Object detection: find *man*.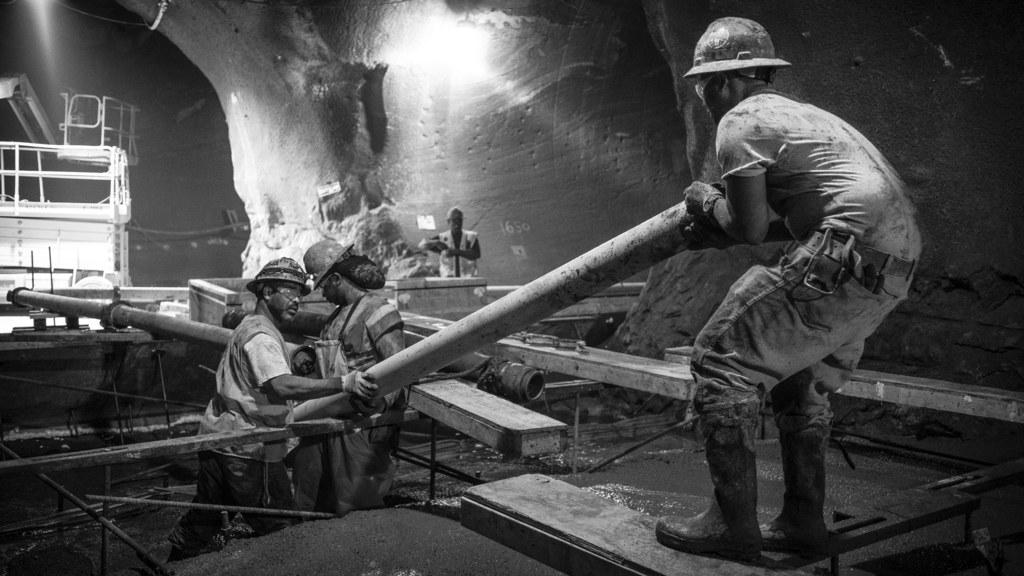
[422,208,484,282].
